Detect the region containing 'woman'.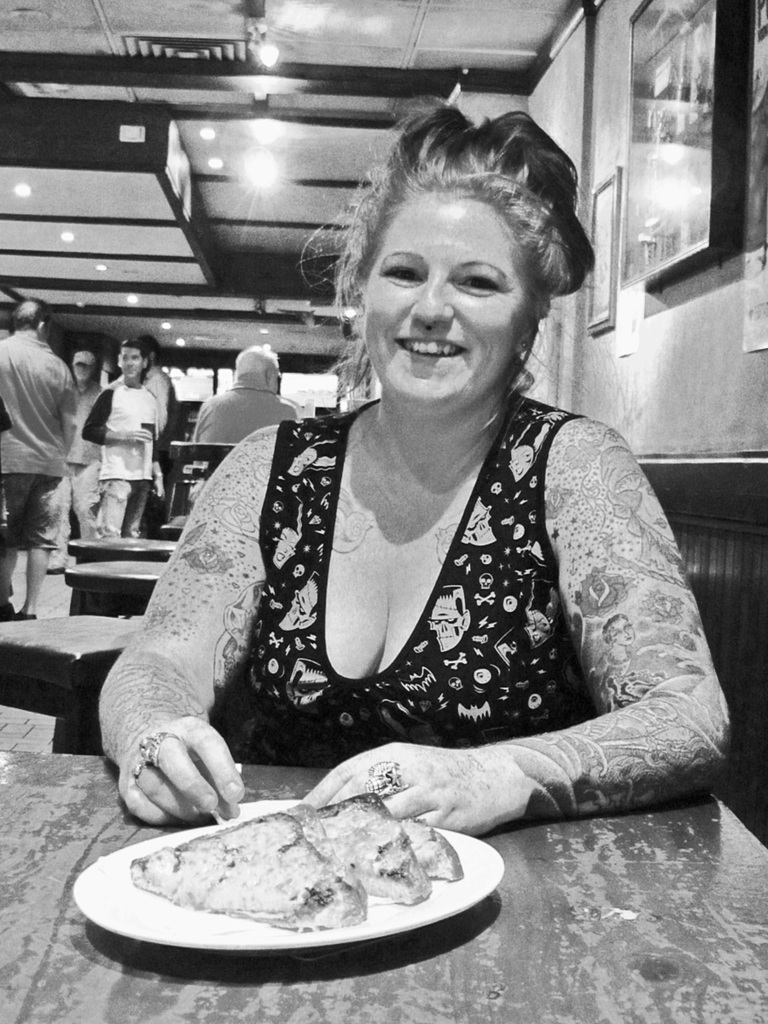
locate(96, 94, 730, 830).
